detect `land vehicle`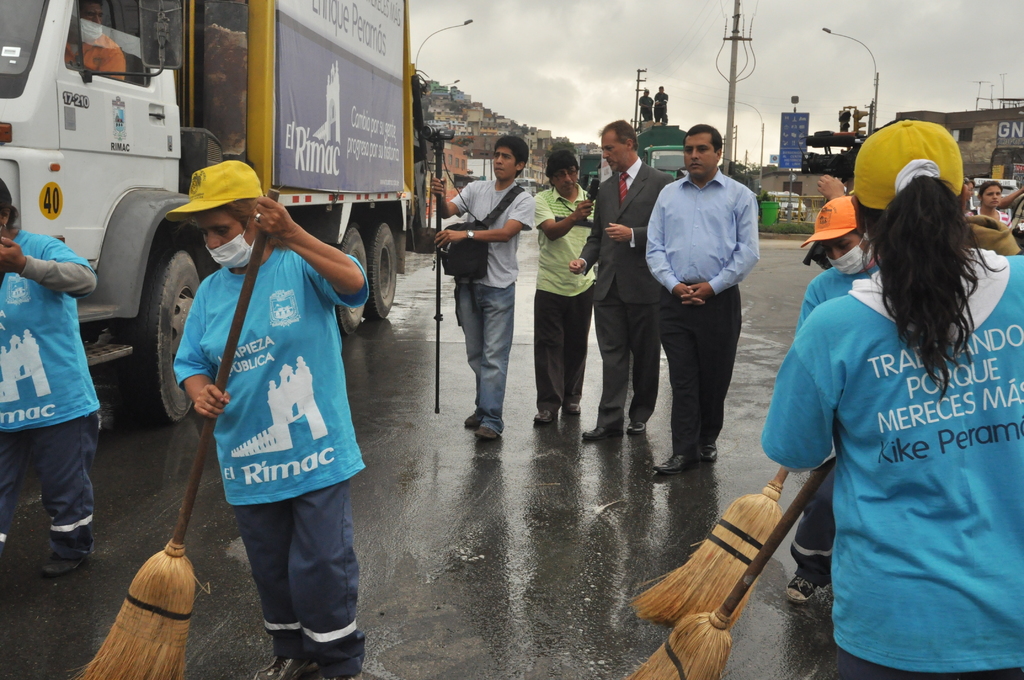
bbox=(636, 125, 691, 180)
